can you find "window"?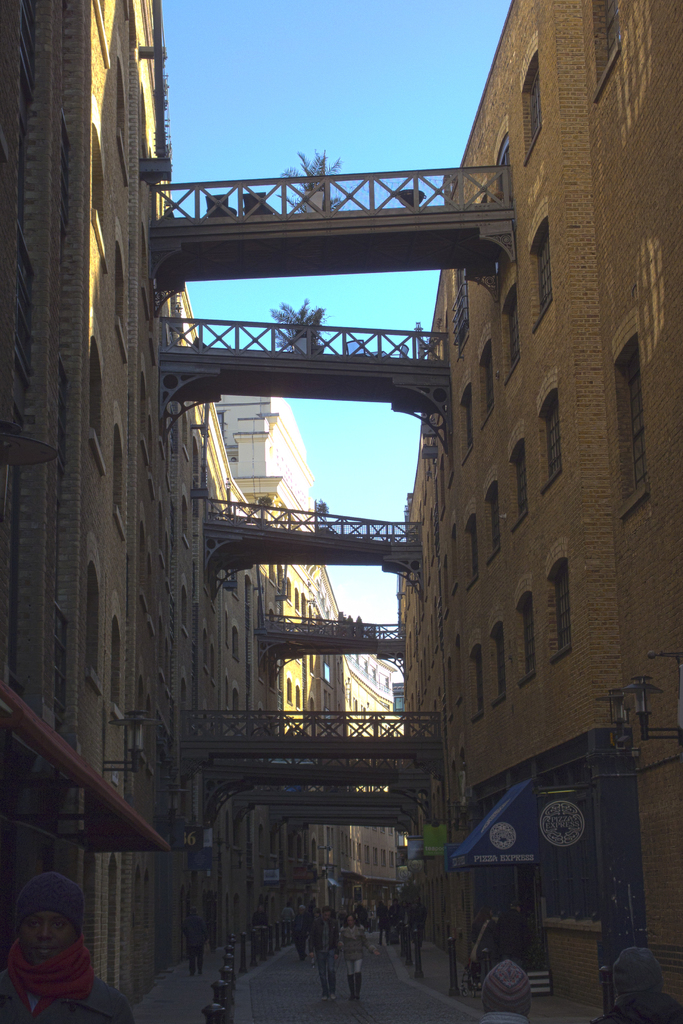
Yes, bounding box: 144,539,154,637.
